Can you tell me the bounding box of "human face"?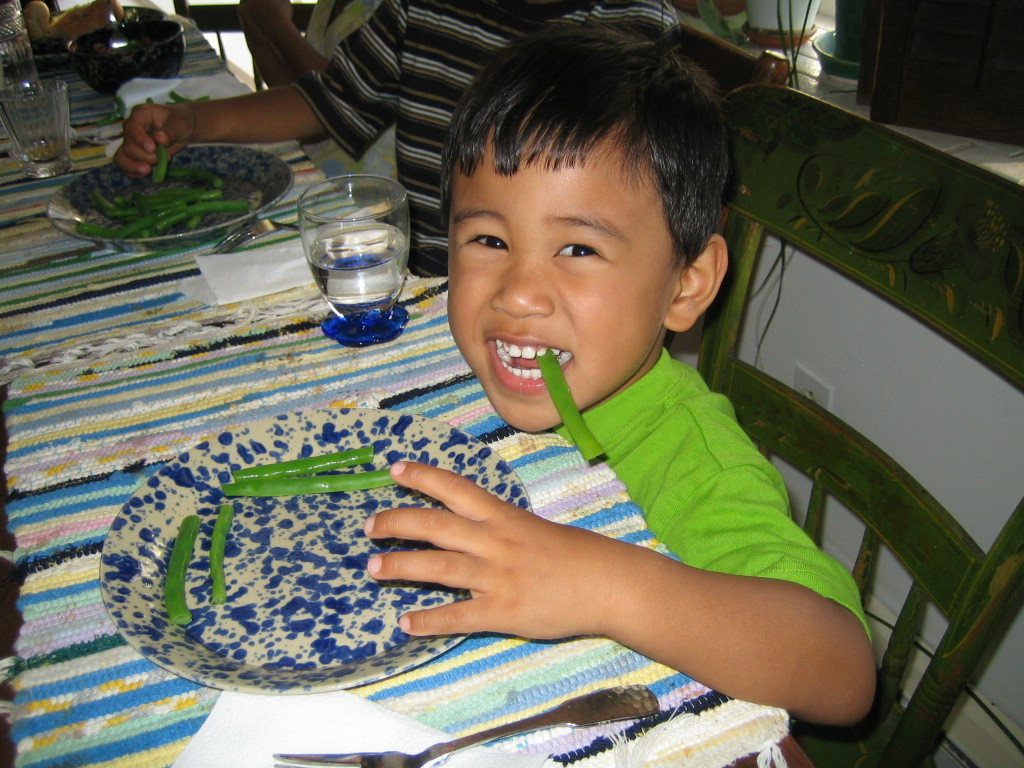
{"x1": 447, "y1": 121, "x2": 686, "y2": 431}.
